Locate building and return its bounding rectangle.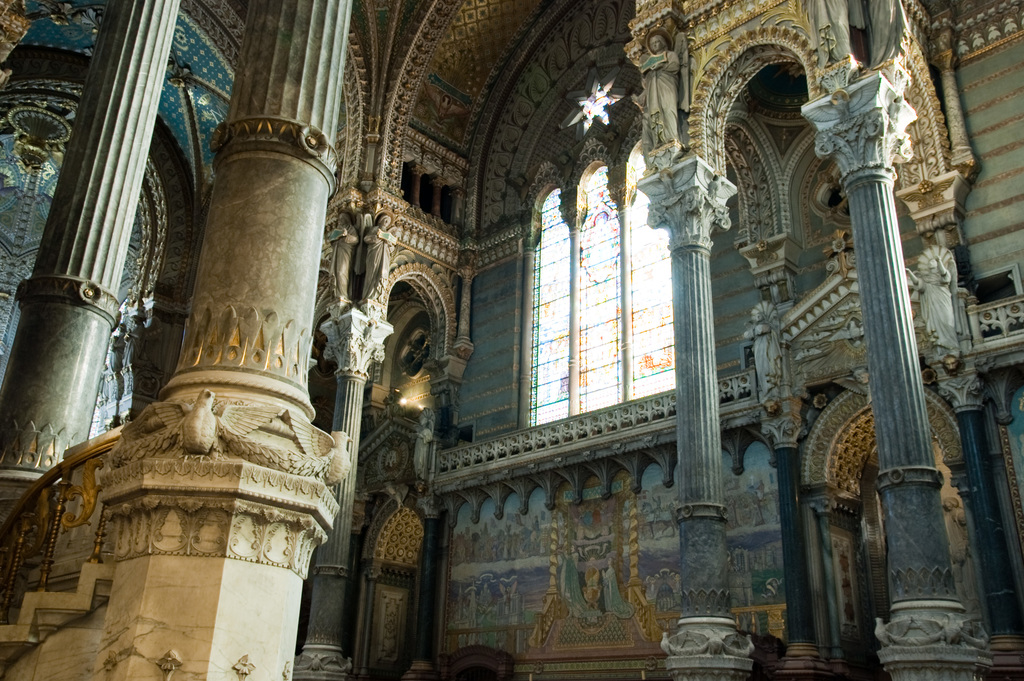
0,0,1023,680.
